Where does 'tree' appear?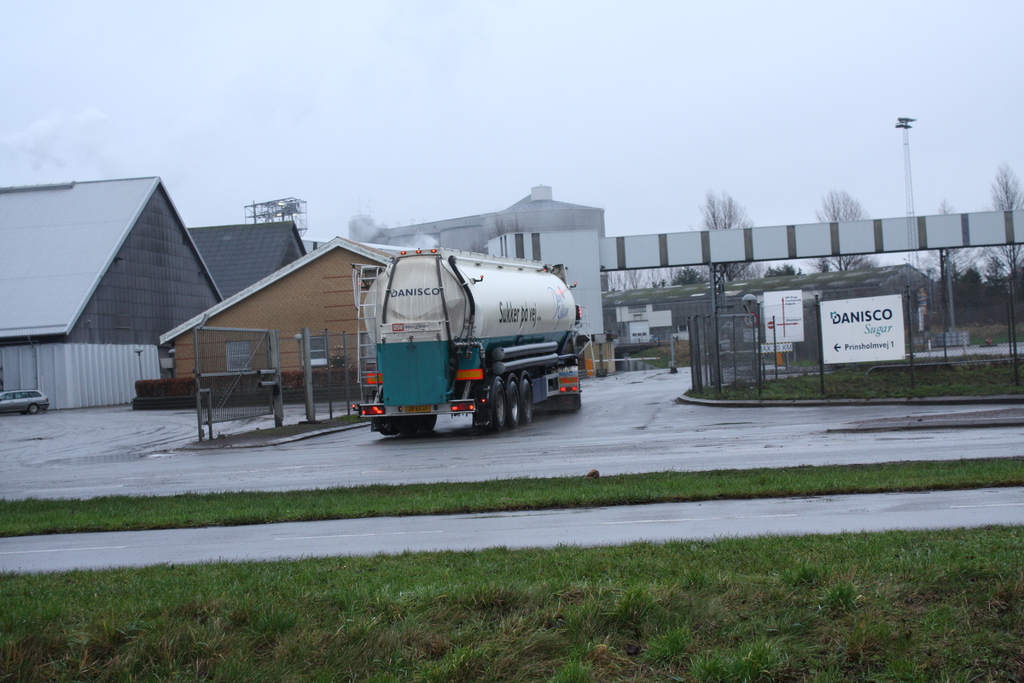
Appears at select_region(698, 188, 764, 284).
